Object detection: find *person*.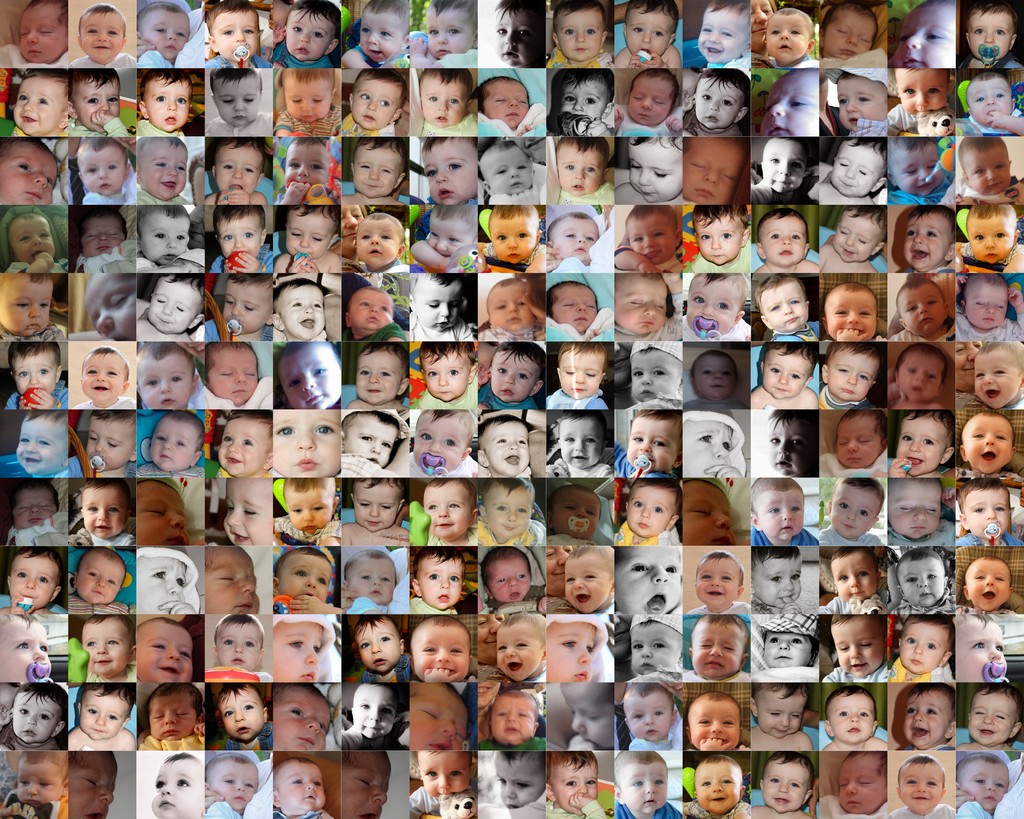
select_region(961, 135, 1023, 203).
